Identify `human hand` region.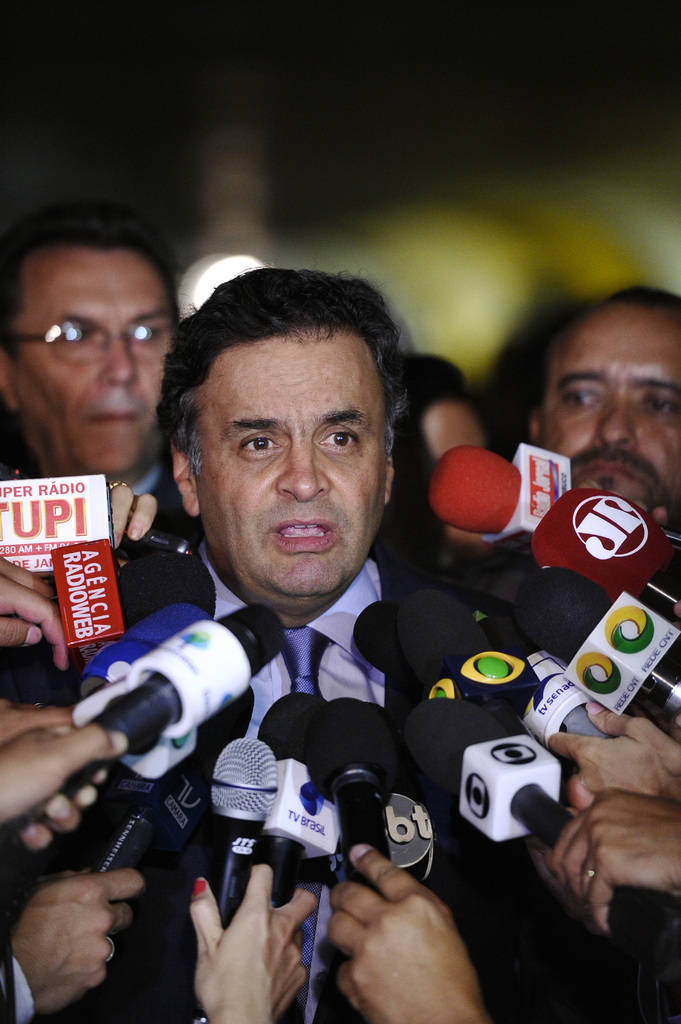
Region: <box>0,699,83,743</box>.
